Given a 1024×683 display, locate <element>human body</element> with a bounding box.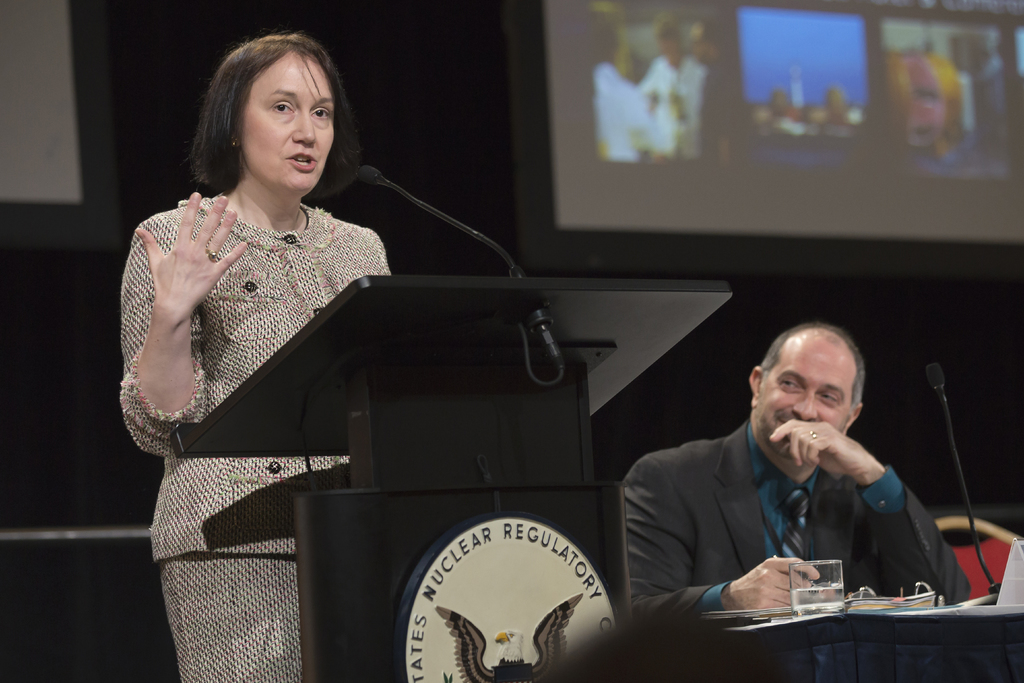
Located: pyautogui.locateOnScreen(643, 17, 701, 152).
